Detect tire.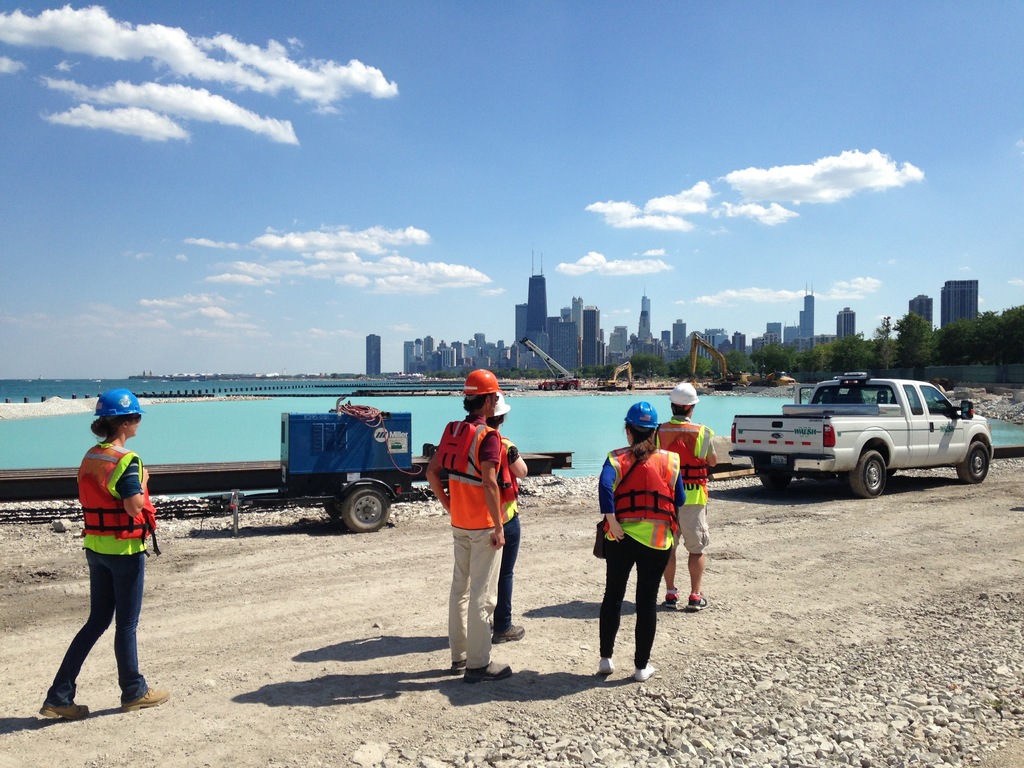
Detected at BBox(956, 438, 991, 484).
